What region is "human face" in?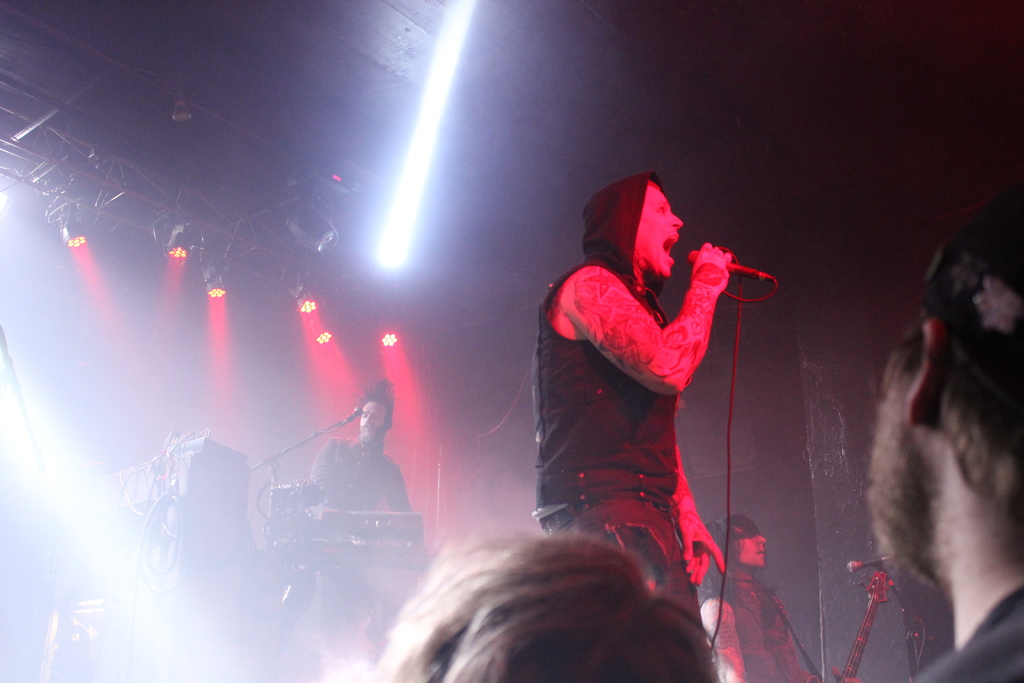
pyautogui.locateOnScreen(739, 521, 766, 567).
